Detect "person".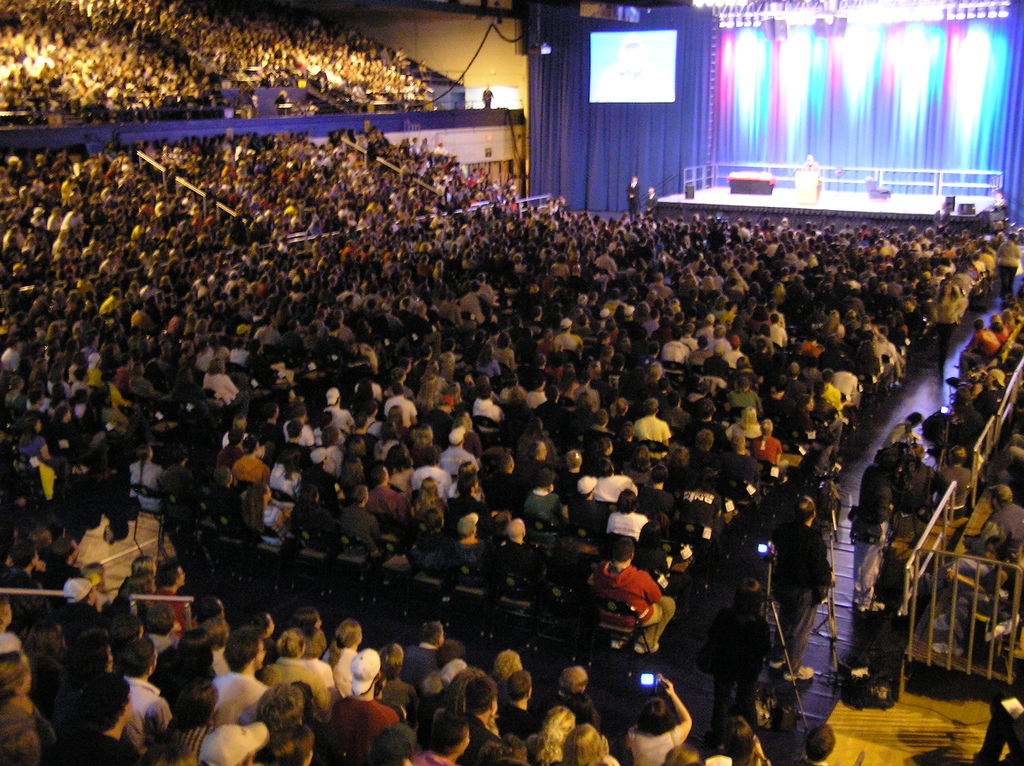
Detected at x1=4, y1=541, x2=52, y2=605.
